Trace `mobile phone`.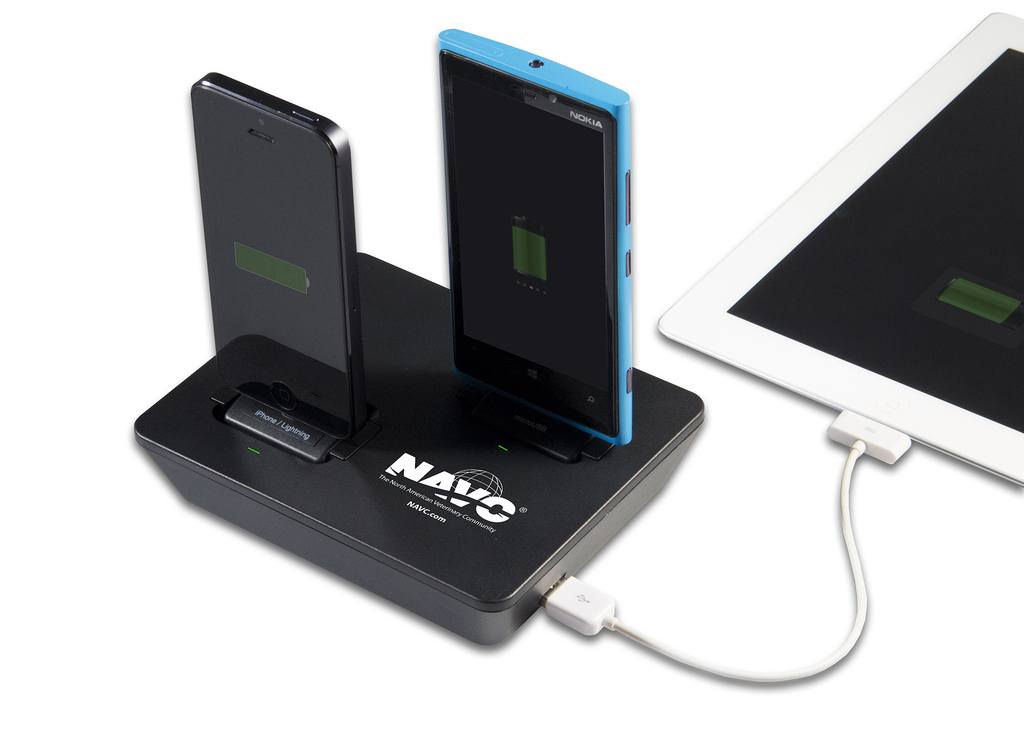
Traced to box=[411, 47, 637, 439].
